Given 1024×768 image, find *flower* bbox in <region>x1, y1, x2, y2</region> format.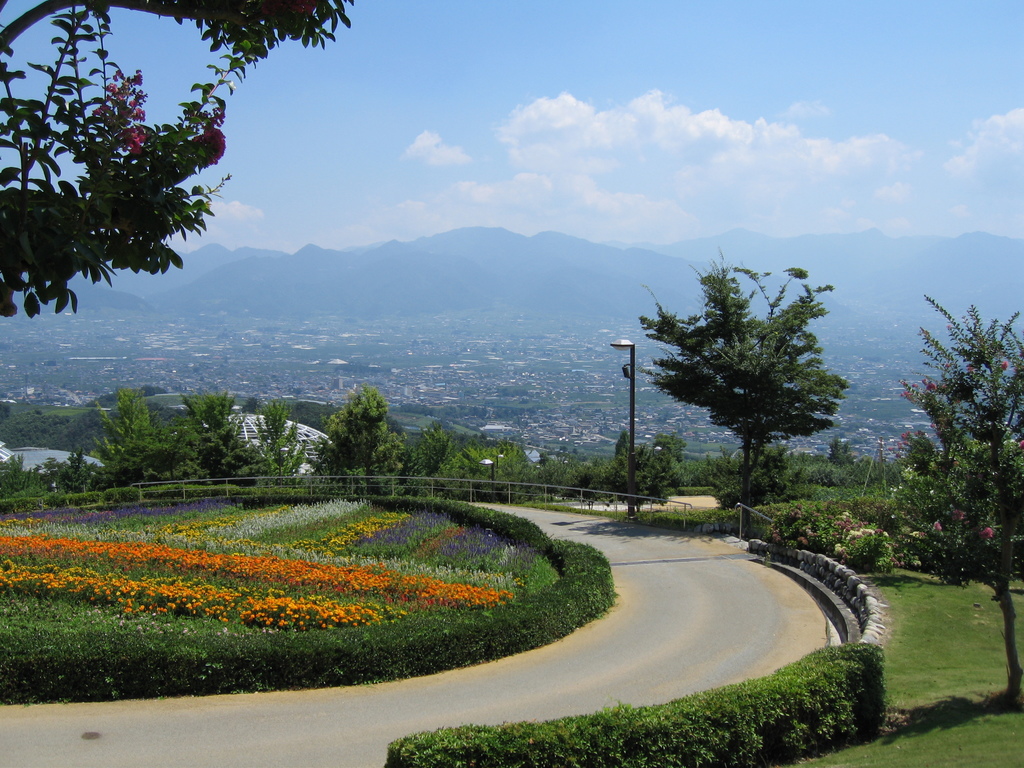
<region>1019, 436, 1023, 450</region>.
